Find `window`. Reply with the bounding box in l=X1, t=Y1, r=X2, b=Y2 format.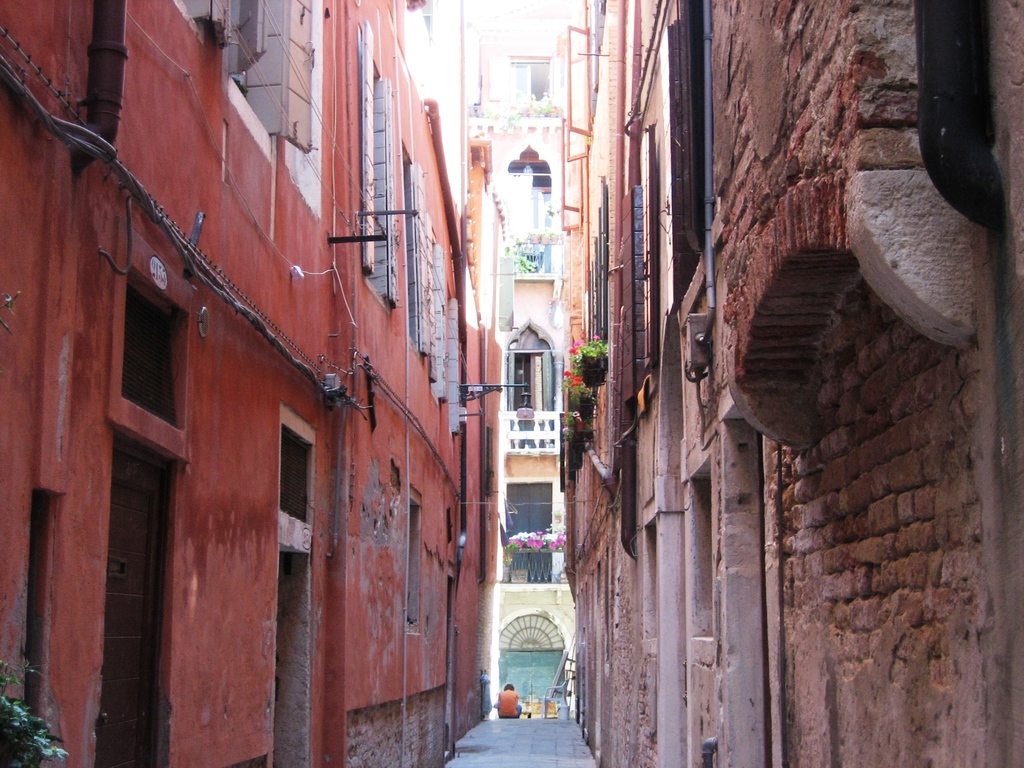
l=129, t=286, r=175, b=429.
